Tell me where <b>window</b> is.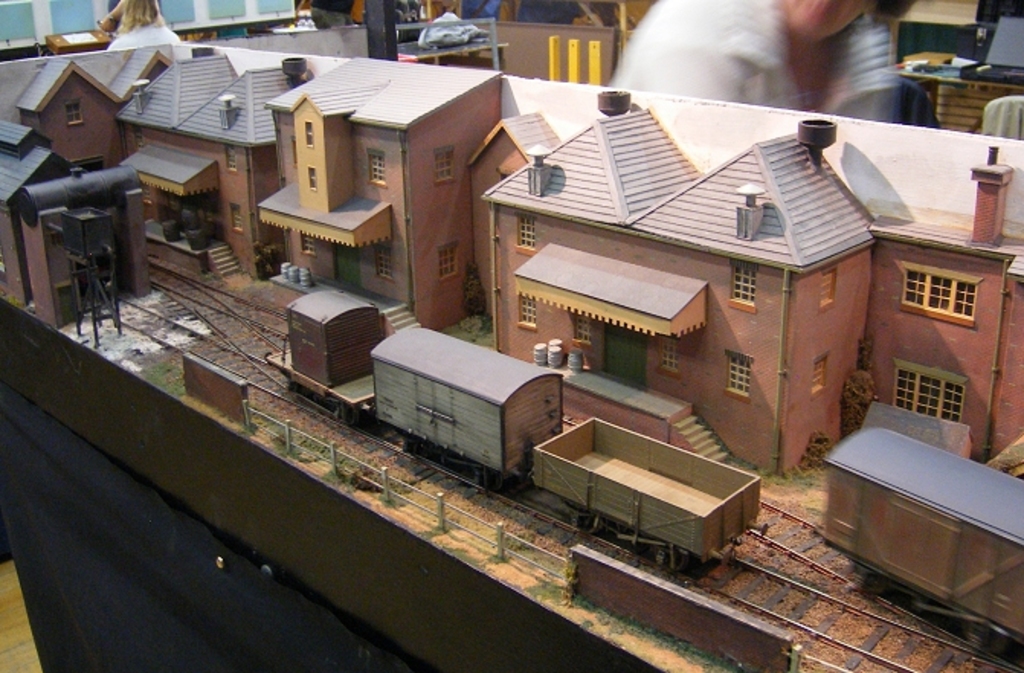
<b>window</b> is at {"left": 897, "top": 368, "right": 966, "bottom": 424}.
